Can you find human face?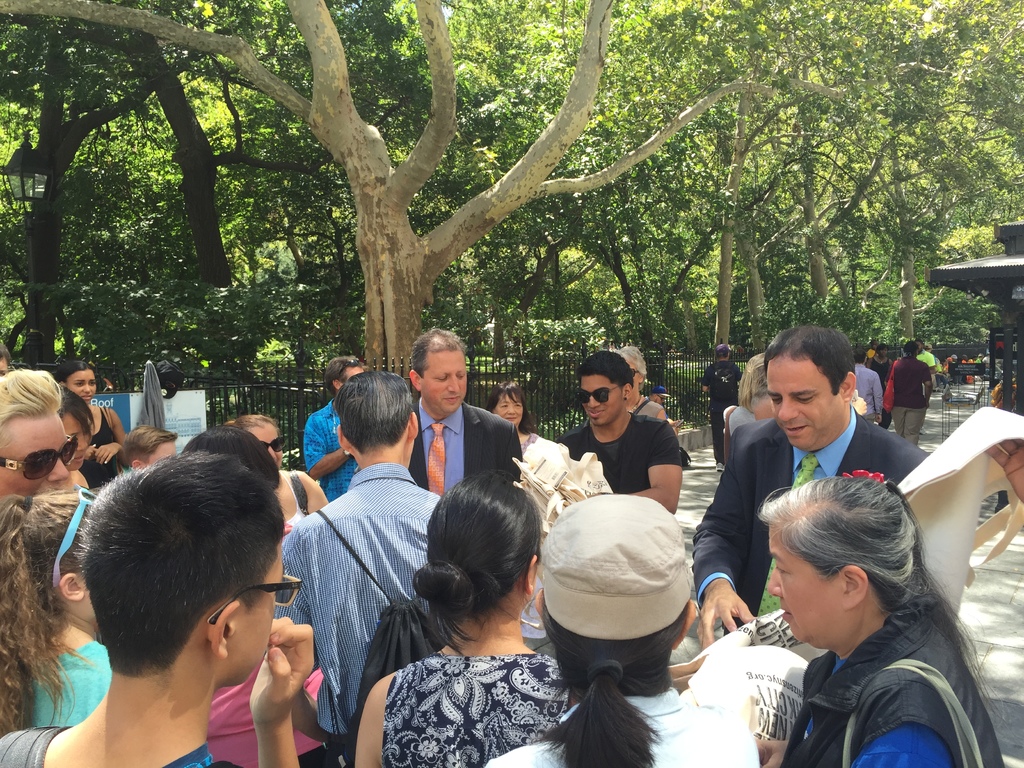
Yes, bounding box: [249, 422, 283, 470].
